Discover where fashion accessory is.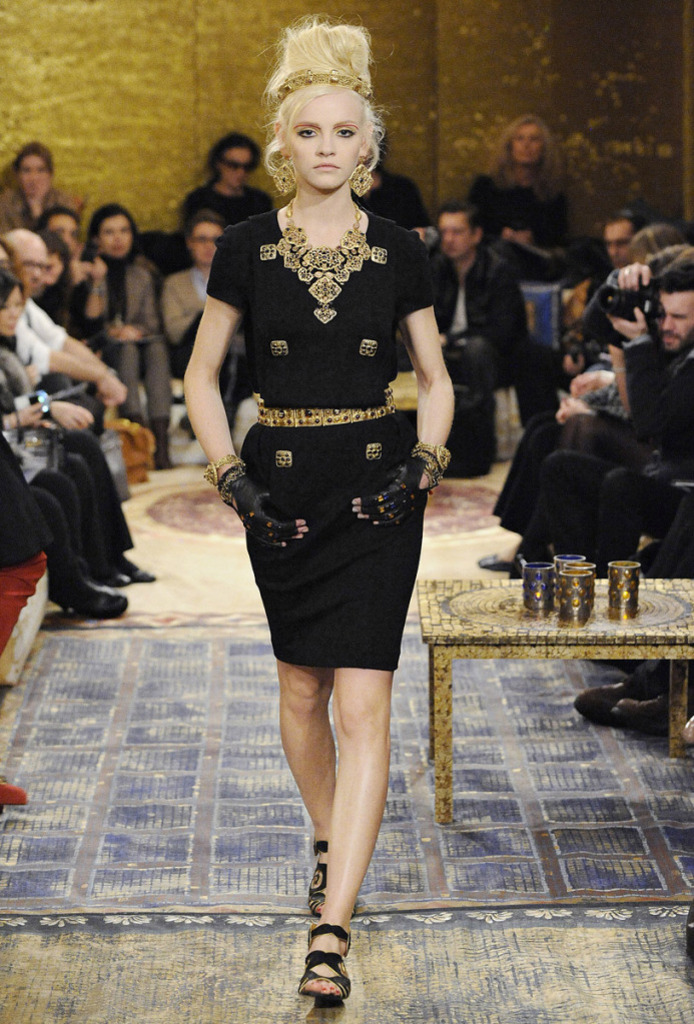
Discovered at 96/575/132/584.
